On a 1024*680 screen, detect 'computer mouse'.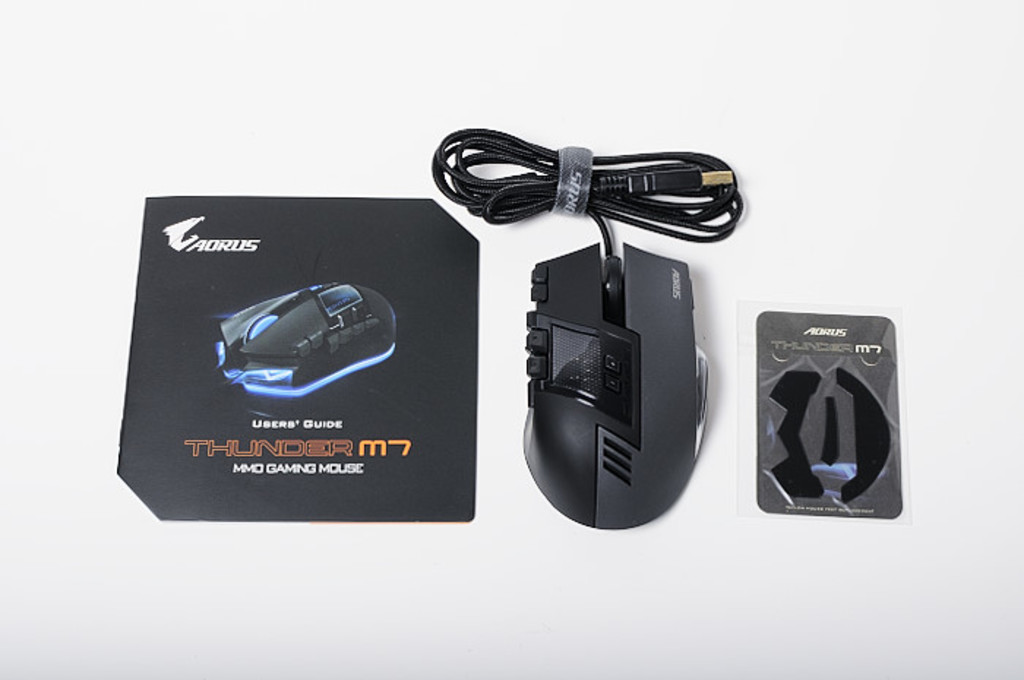
518 241 708 528.
